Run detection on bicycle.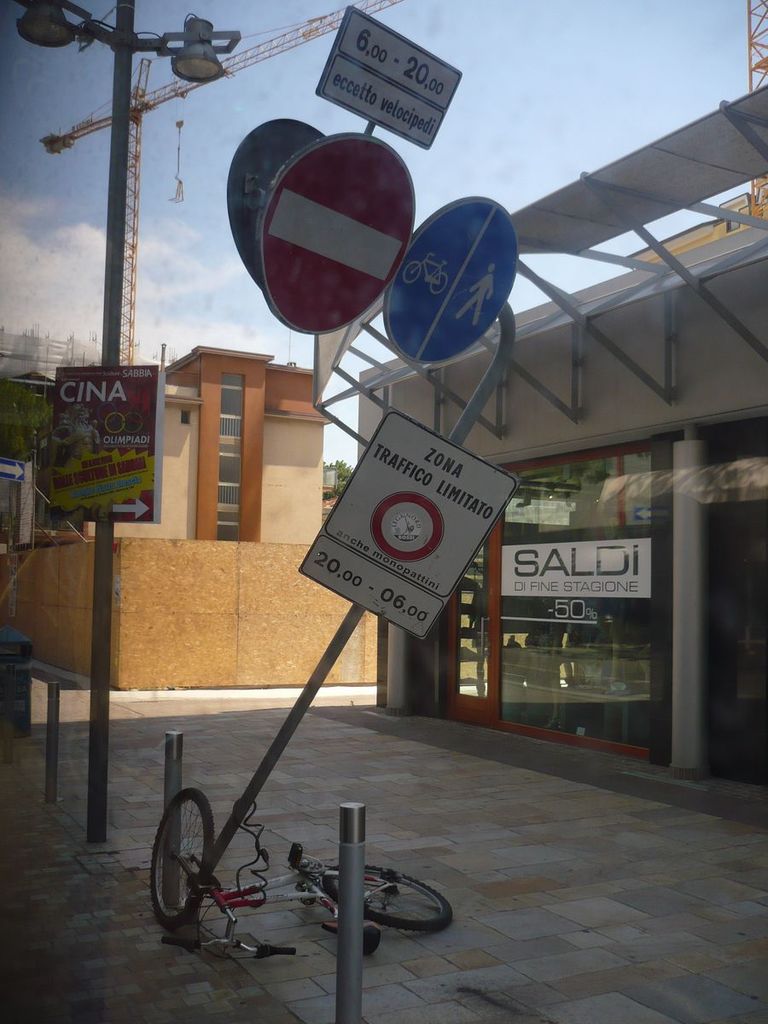
Result: 153,791,453,957.
